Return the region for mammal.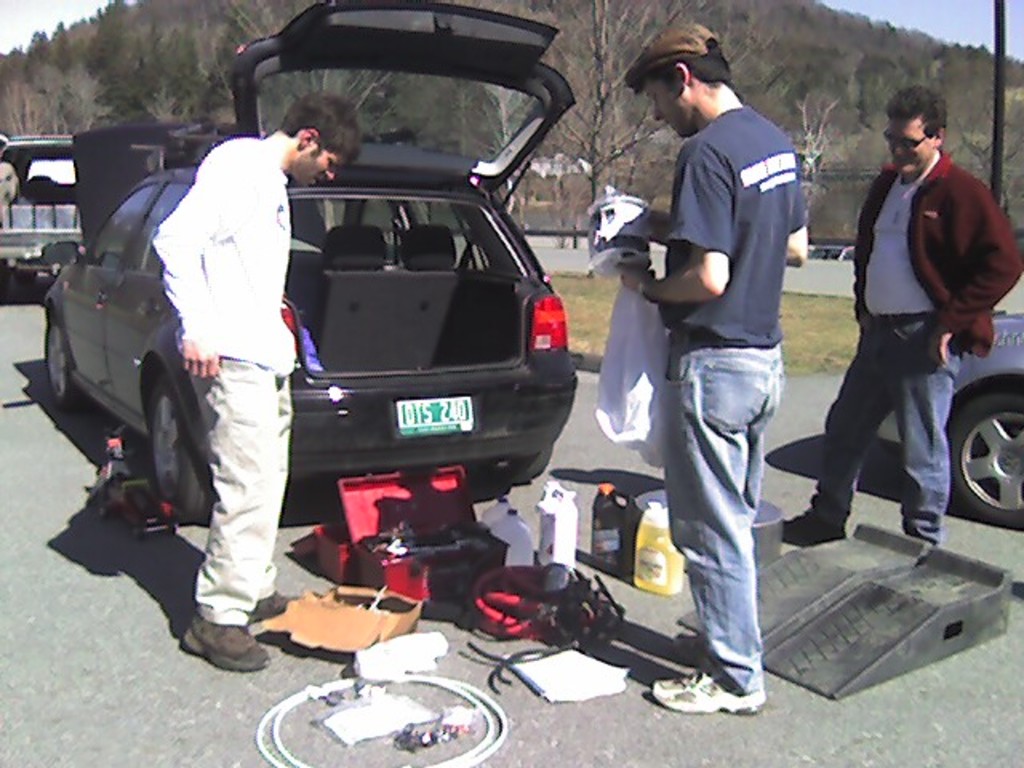
(left=147, top=85, right=365, bottom=674).
